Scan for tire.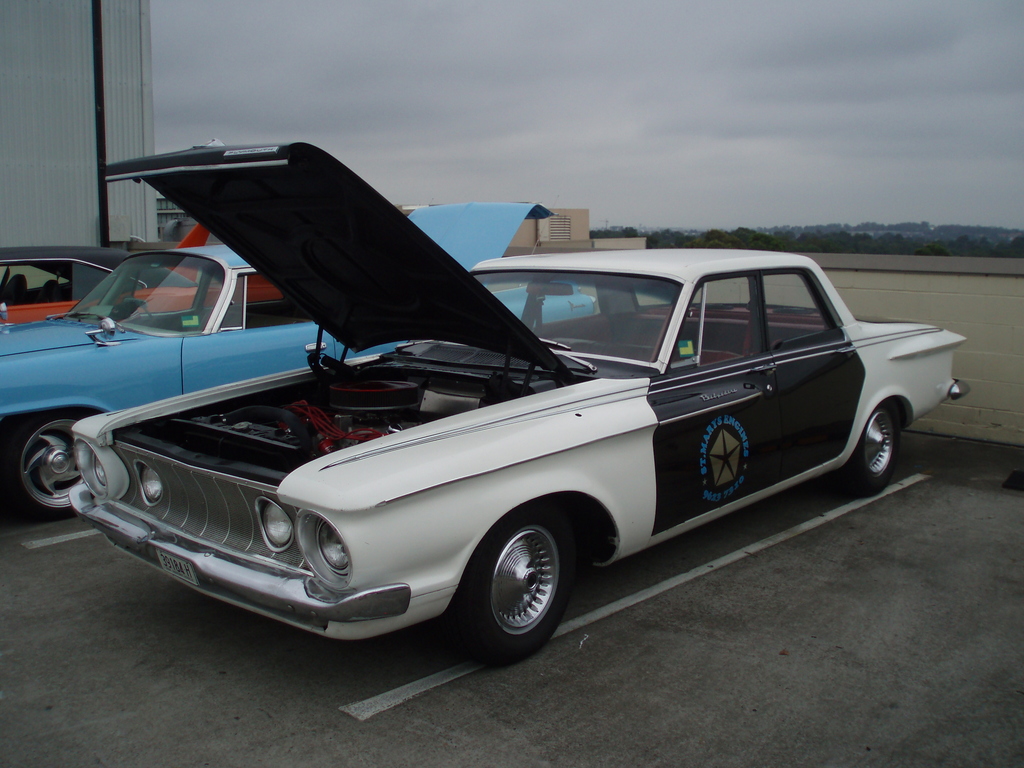
Scan result: (x1=836, y1=401, x2=897, y2=488).
